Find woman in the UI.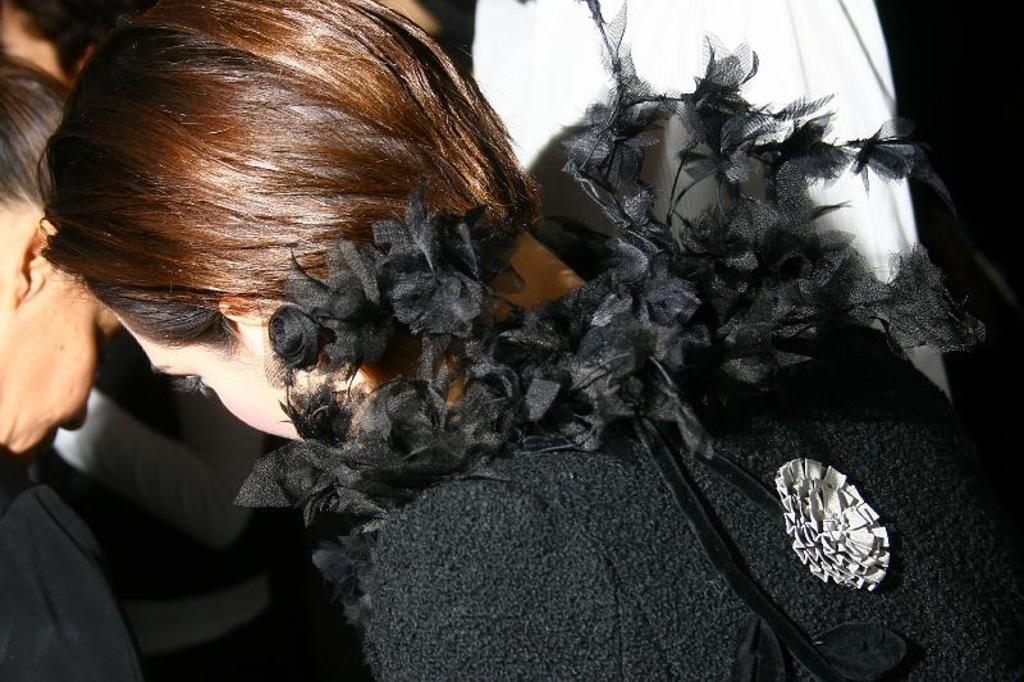
UI element at (left=47, top=0, right=954, bottom=644).
